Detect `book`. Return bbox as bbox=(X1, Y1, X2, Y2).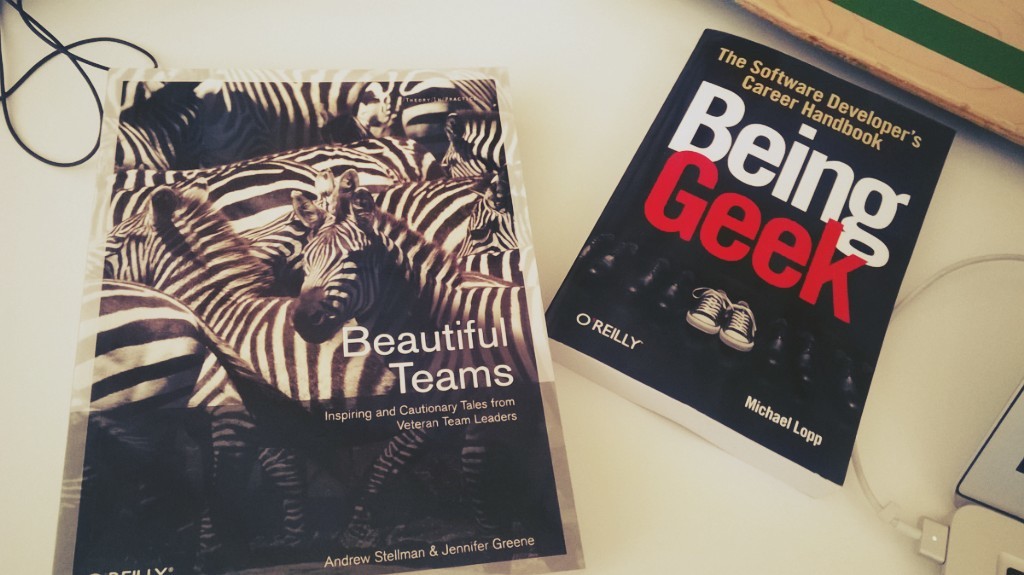
bbox=(534, 25, 955, 499).
